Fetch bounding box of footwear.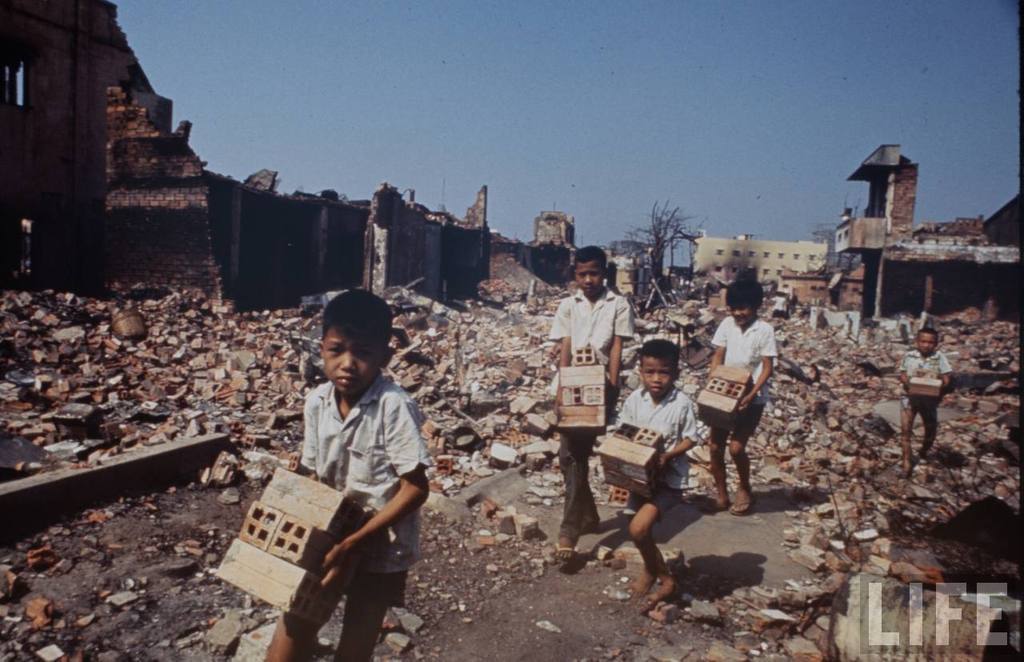
Bbox: bbox(548, 537, 572, 562).
